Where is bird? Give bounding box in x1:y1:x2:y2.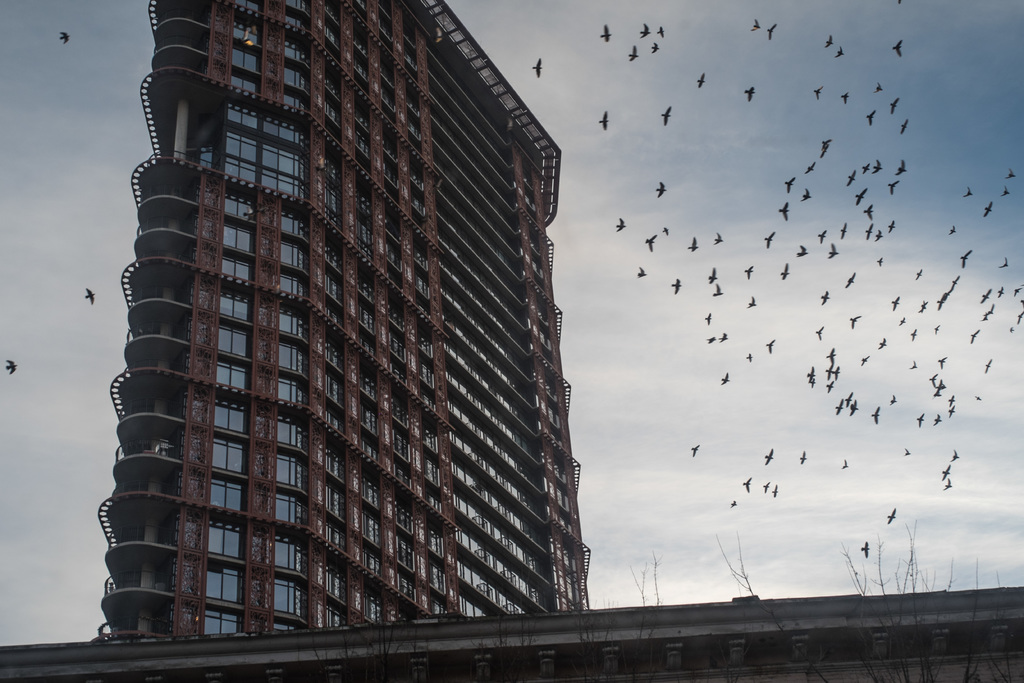
898:3:899:6.
